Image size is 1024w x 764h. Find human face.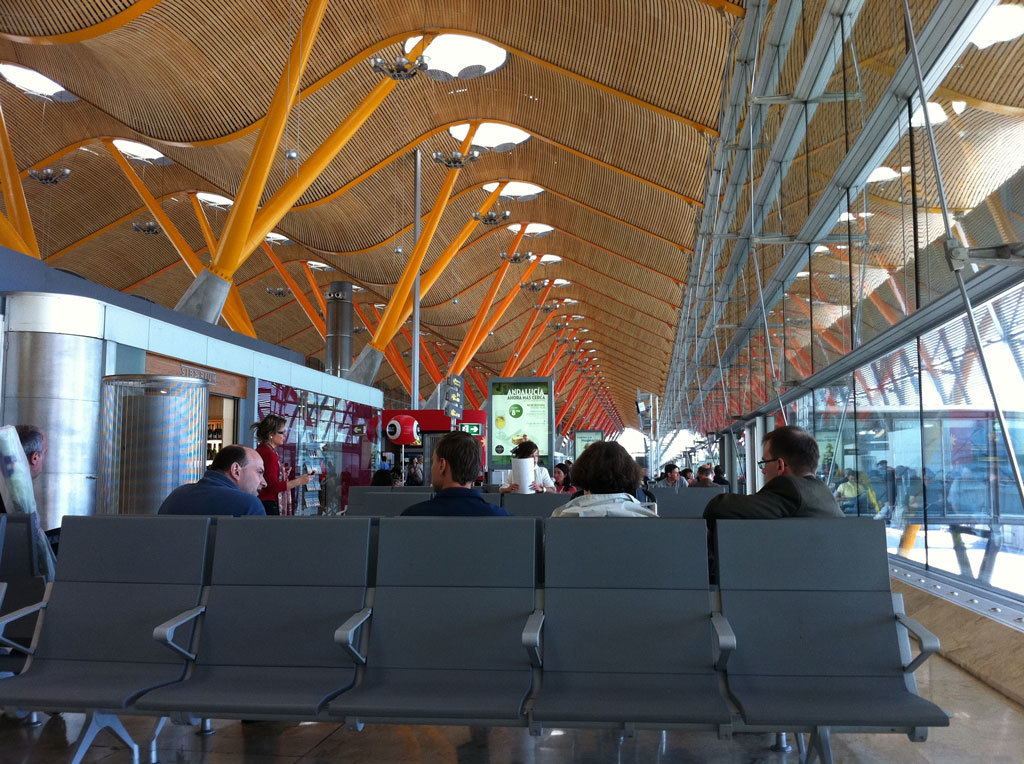
bbox=[242, 453, 271, 496].
